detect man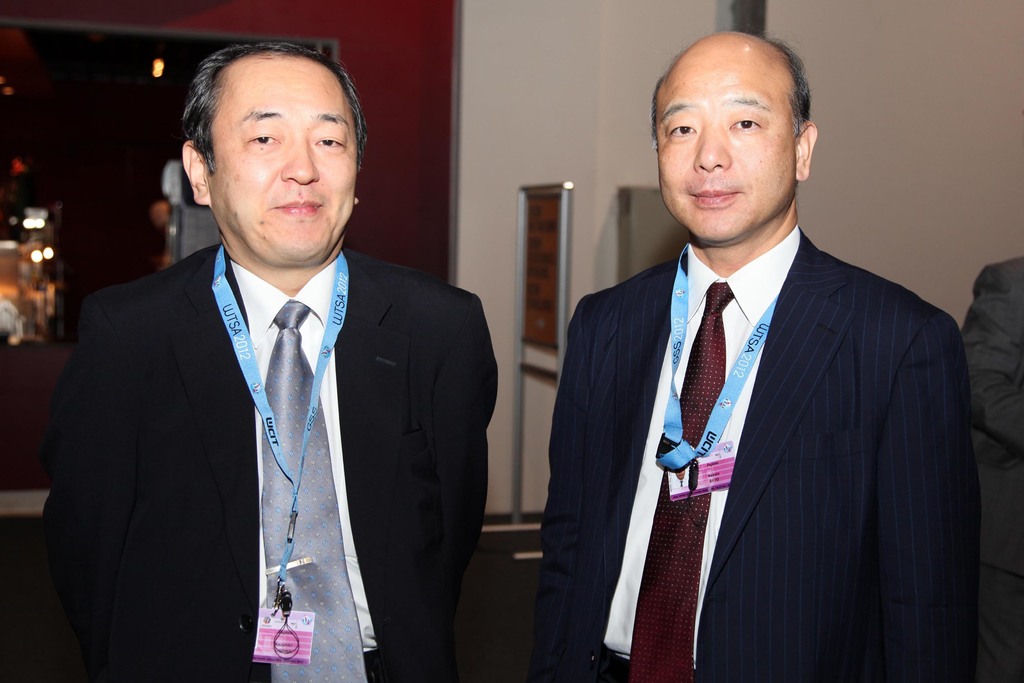
47,54,499,671
